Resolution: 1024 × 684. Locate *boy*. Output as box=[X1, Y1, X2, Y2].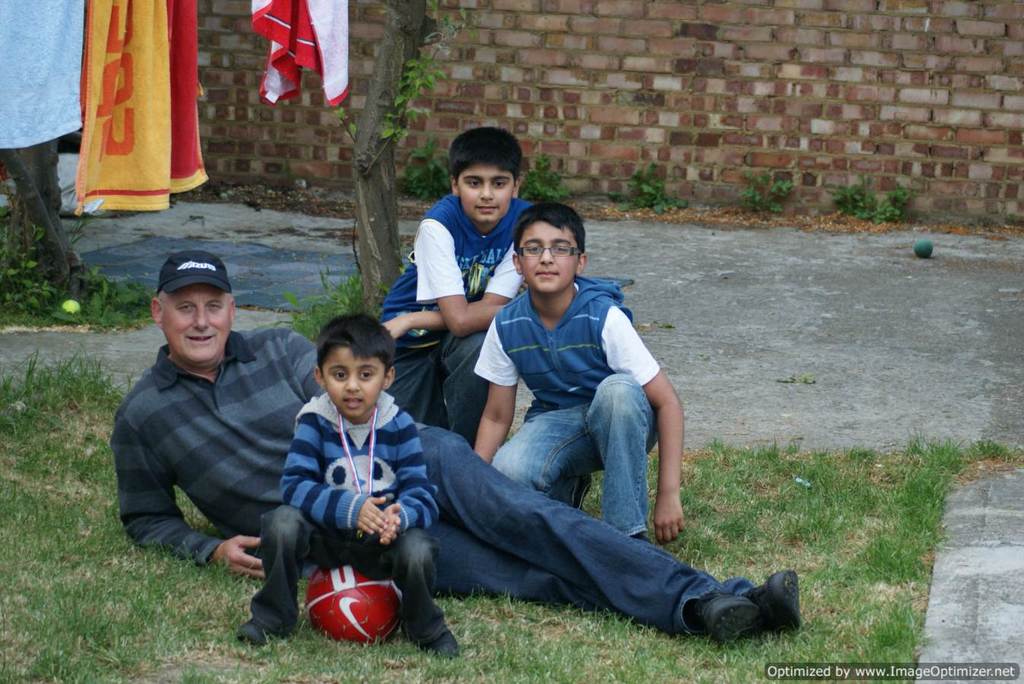
box=[376, 125, 531, 452].
